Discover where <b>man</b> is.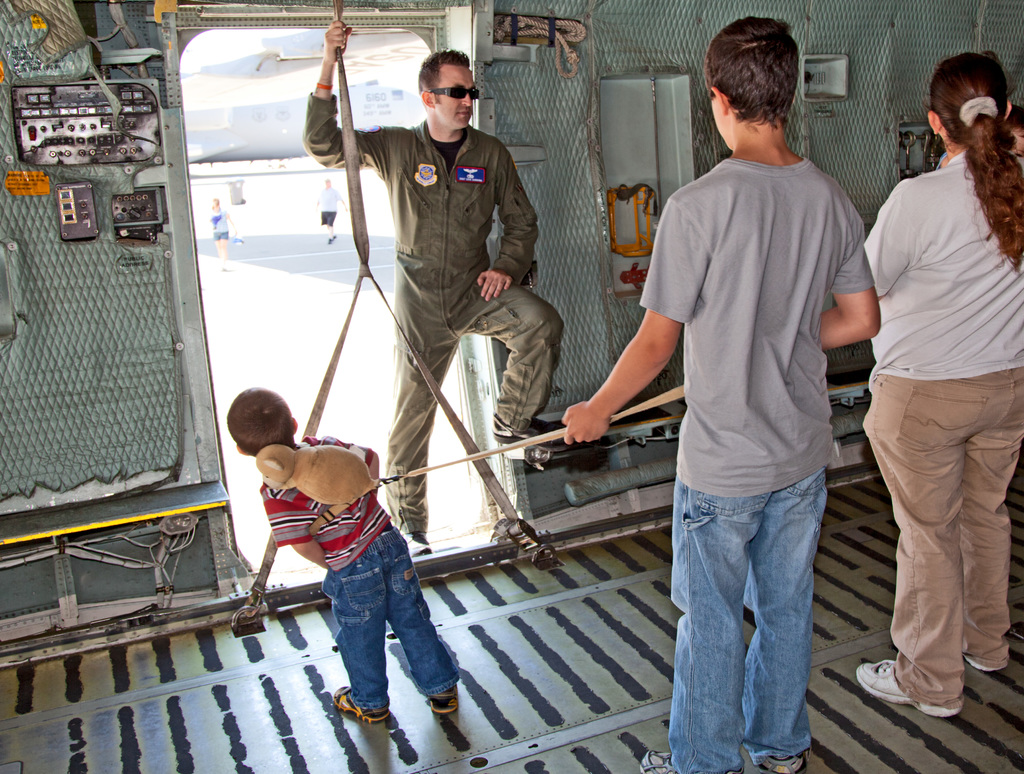
Discovered at pyautogui.locateOnScreen(303, 17, 577, 559).
